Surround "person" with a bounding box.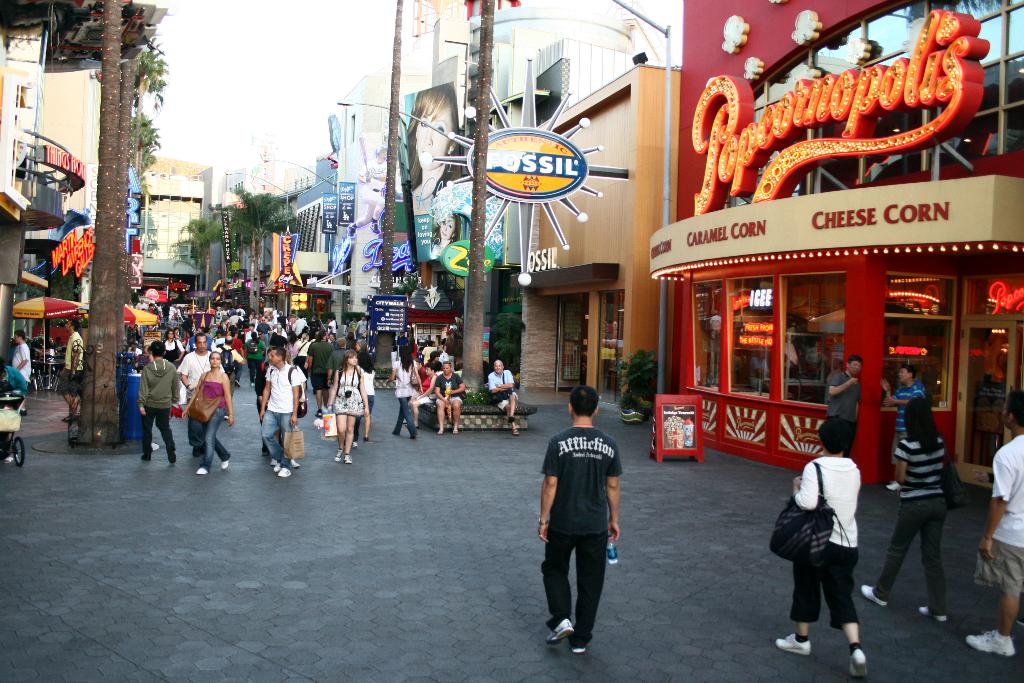
[left=185, top=338, right=214, bottom=452].
